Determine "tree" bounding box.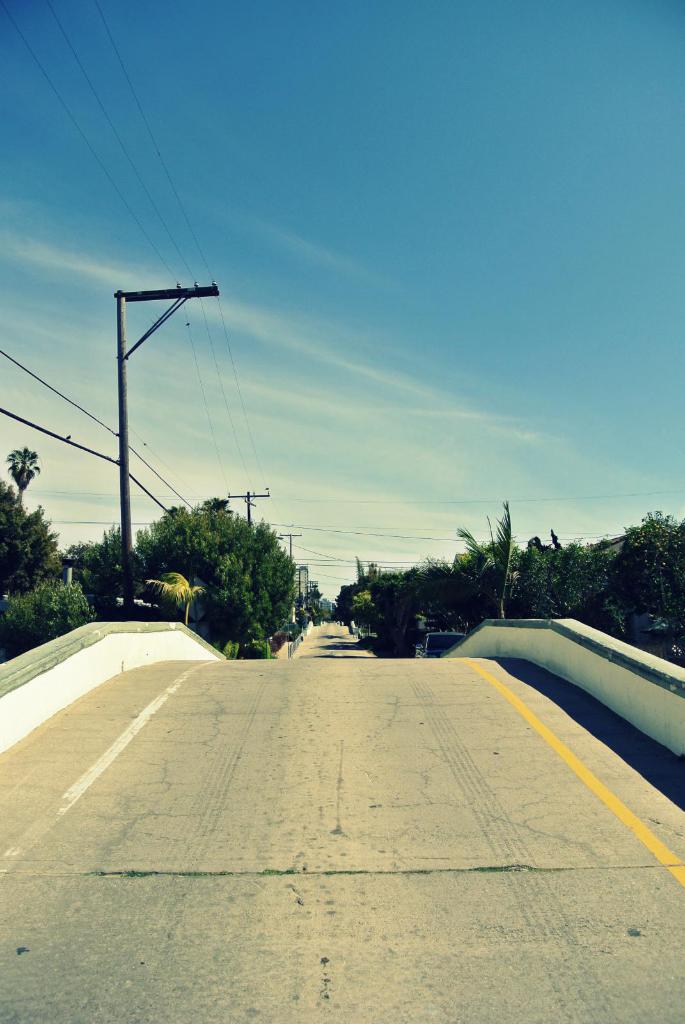
Determined: [126,490,313,627].
